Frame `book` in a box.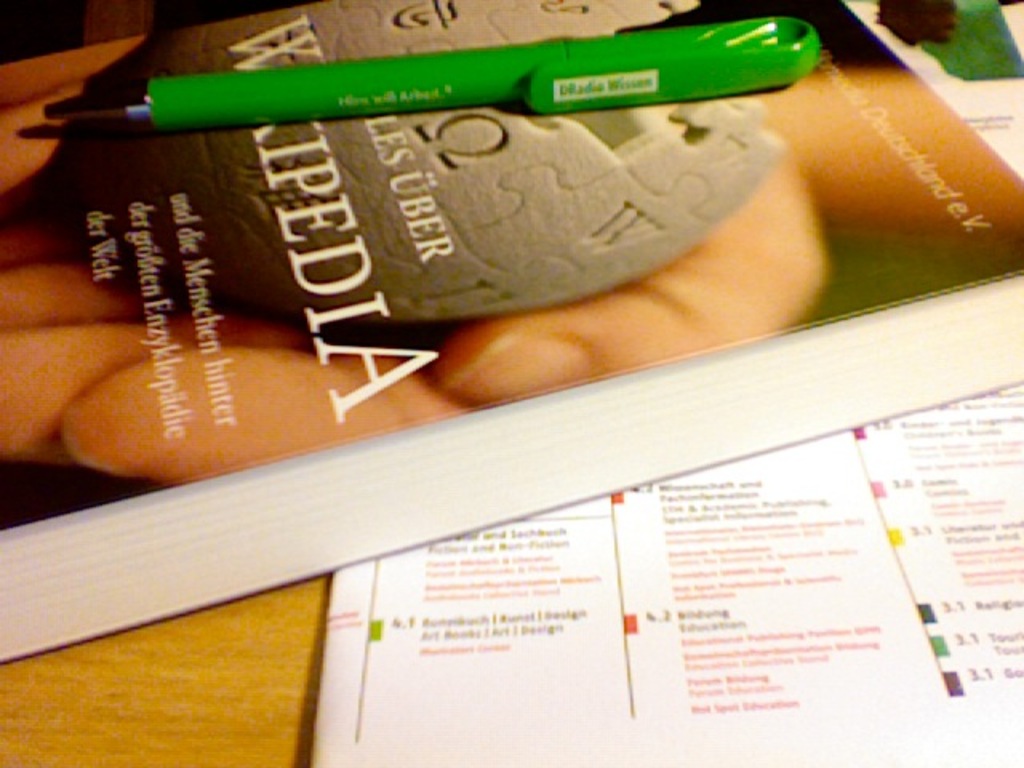
bbox=[0, 0, 1022, 667].
